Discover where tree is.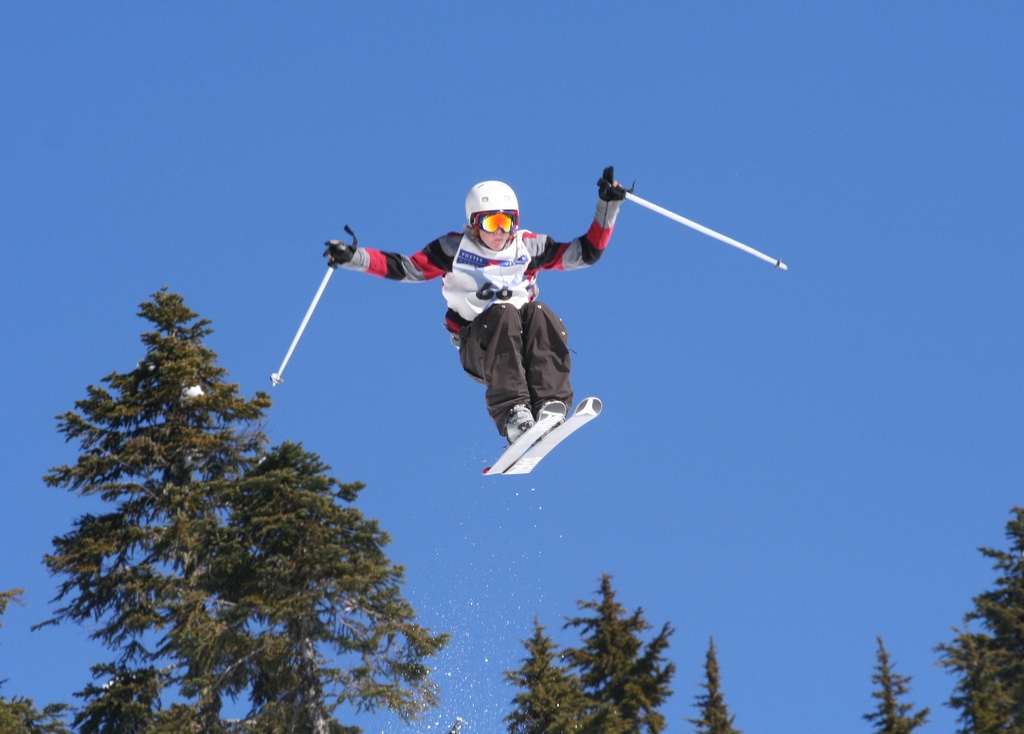
Discovered at select_region(860, 633, 932, 733).
